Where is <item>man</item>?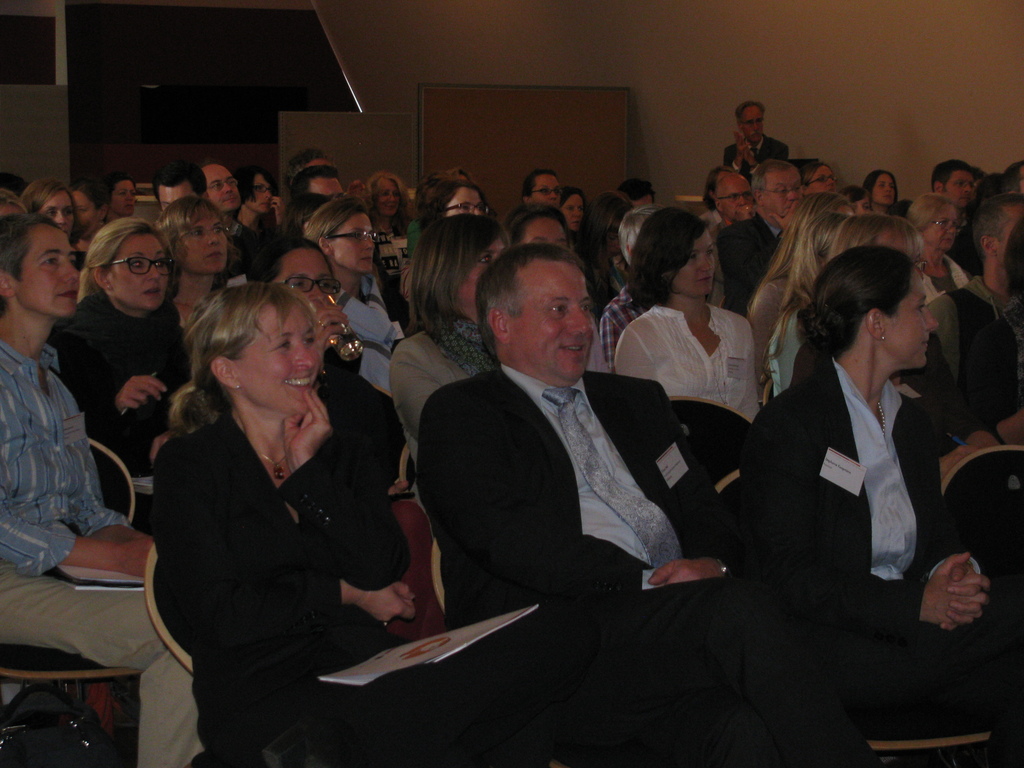
crop(724, 94, 785, 195).
